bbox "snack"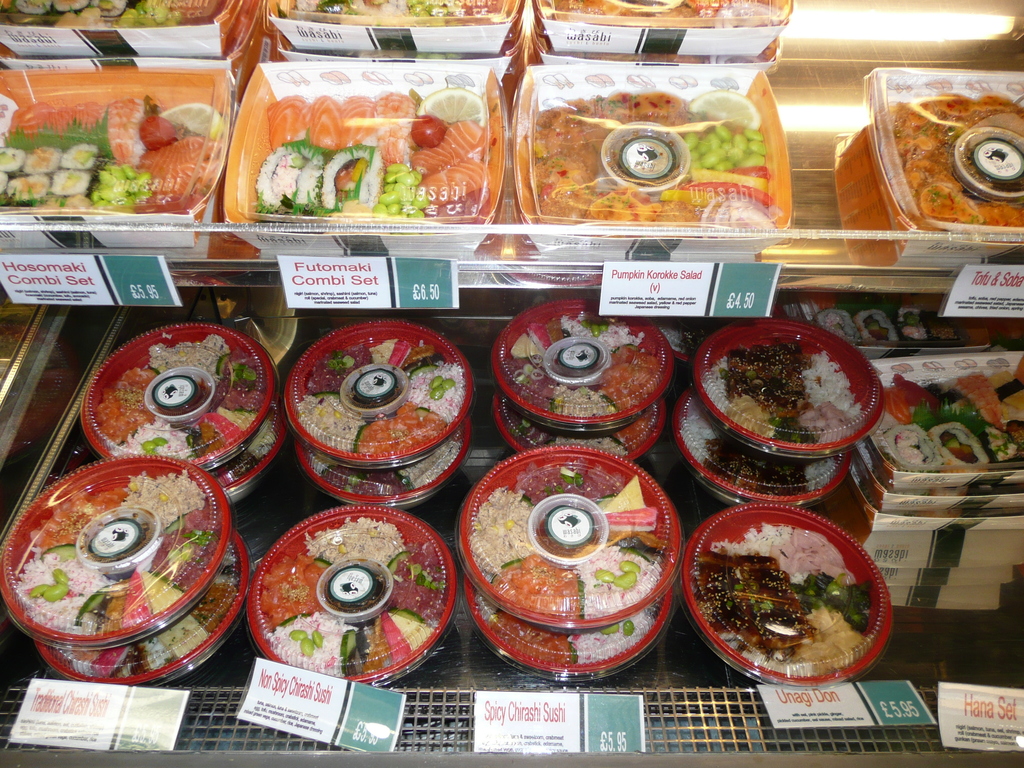
box=[522, 84, 768, 230]
